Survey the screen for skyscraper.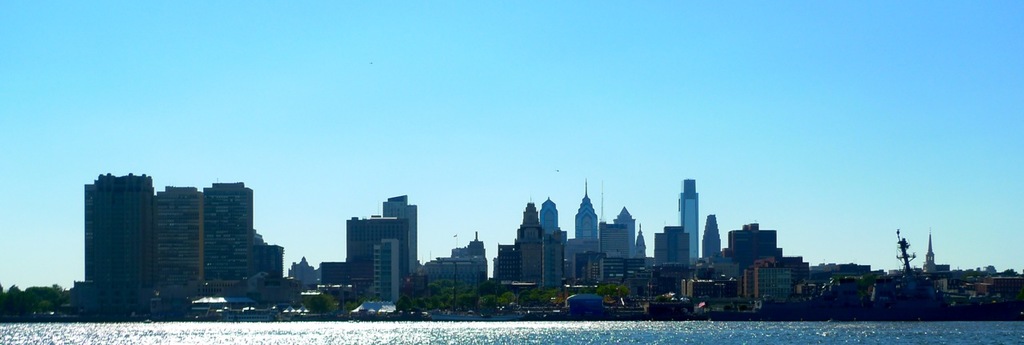
Survey found: bbox(146, 175, 219, 303).
